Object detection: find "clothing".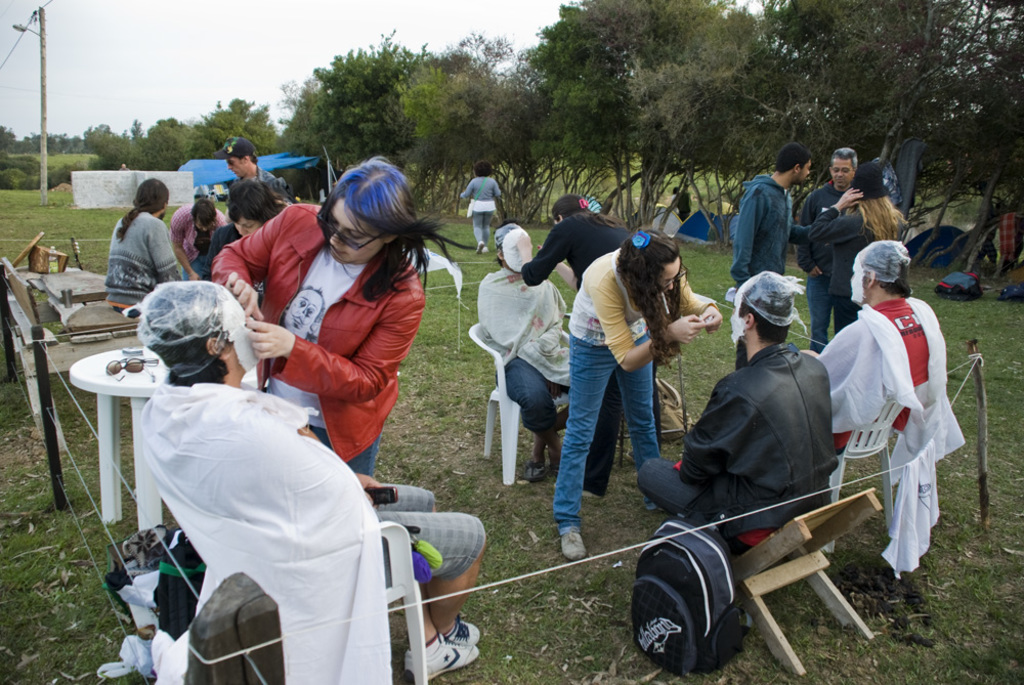
bbox=(799, 178, 856, 347).
